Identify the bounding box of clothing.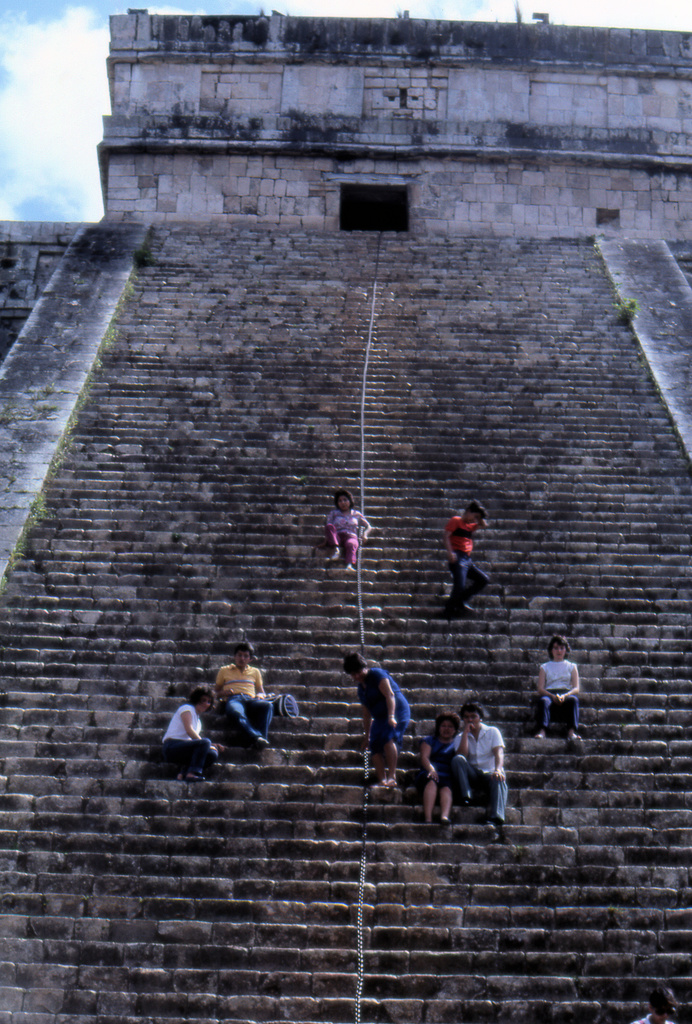
BBox(450, 719, 503, 819).
